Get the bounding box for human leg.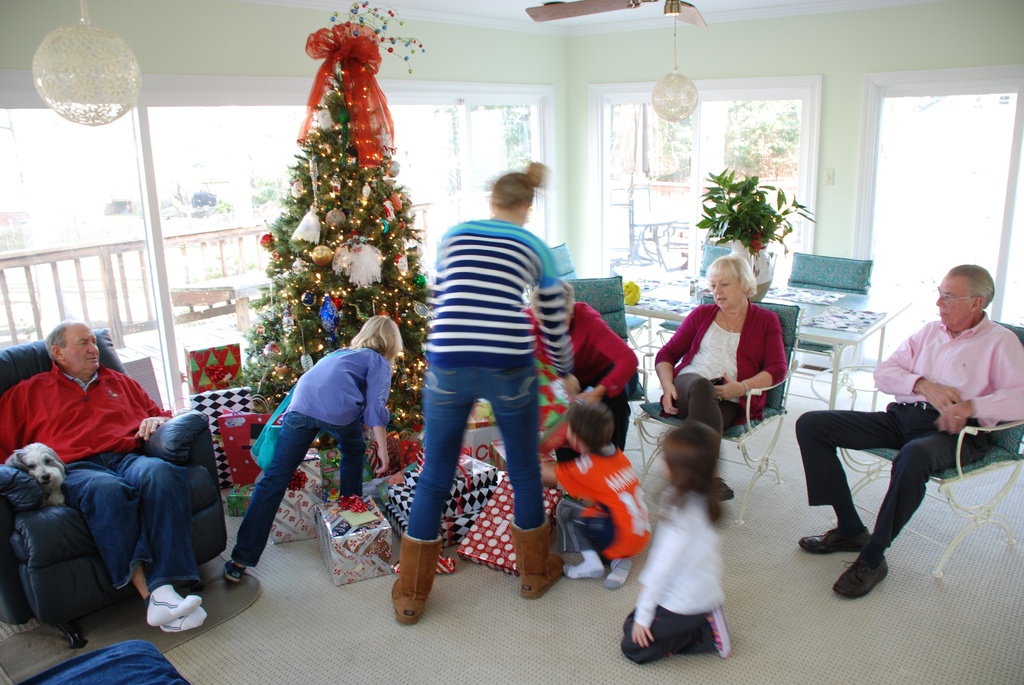
{"x1": 619, "y1": 613, "x2": 736, "y2": 663}.
